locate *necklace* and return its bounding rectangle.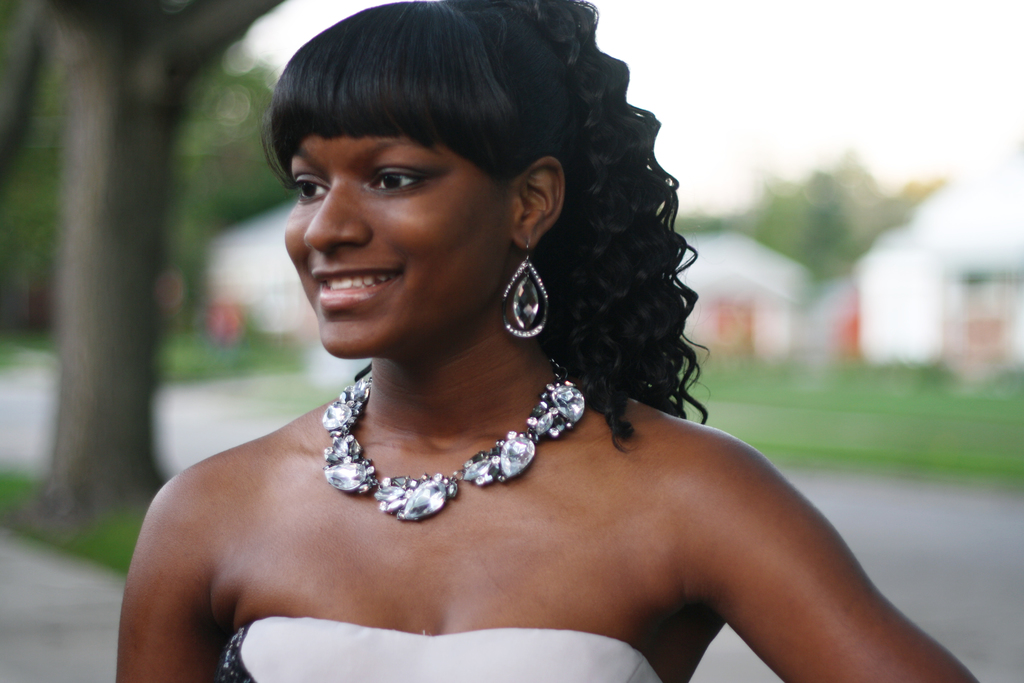
pyautogui.locateOnScreen(323, 355, 590, 520).
